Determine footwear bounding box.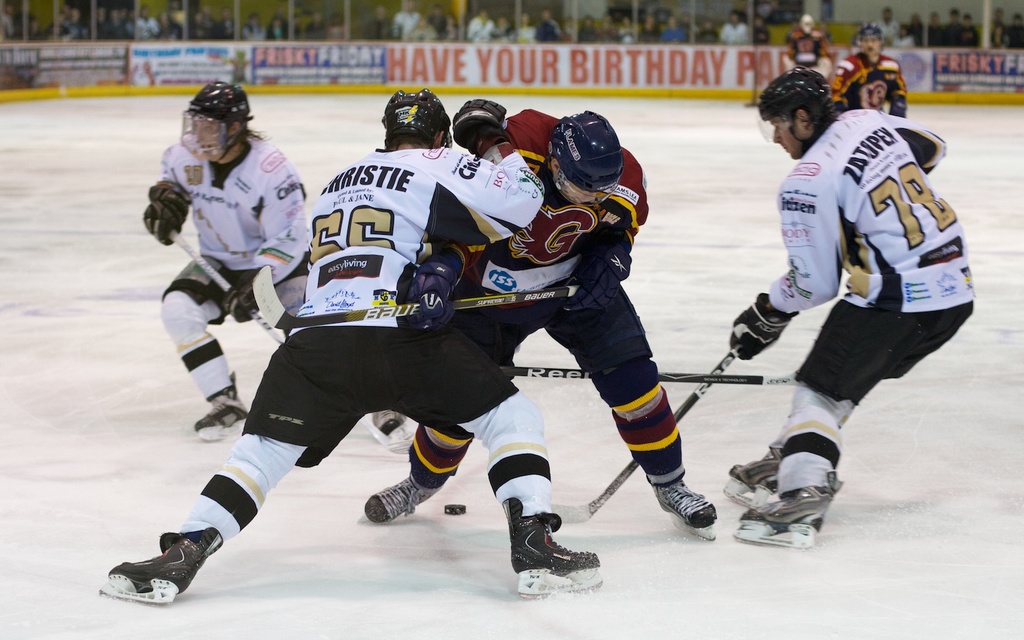
Determined: region(104, 534, 214, 611).
